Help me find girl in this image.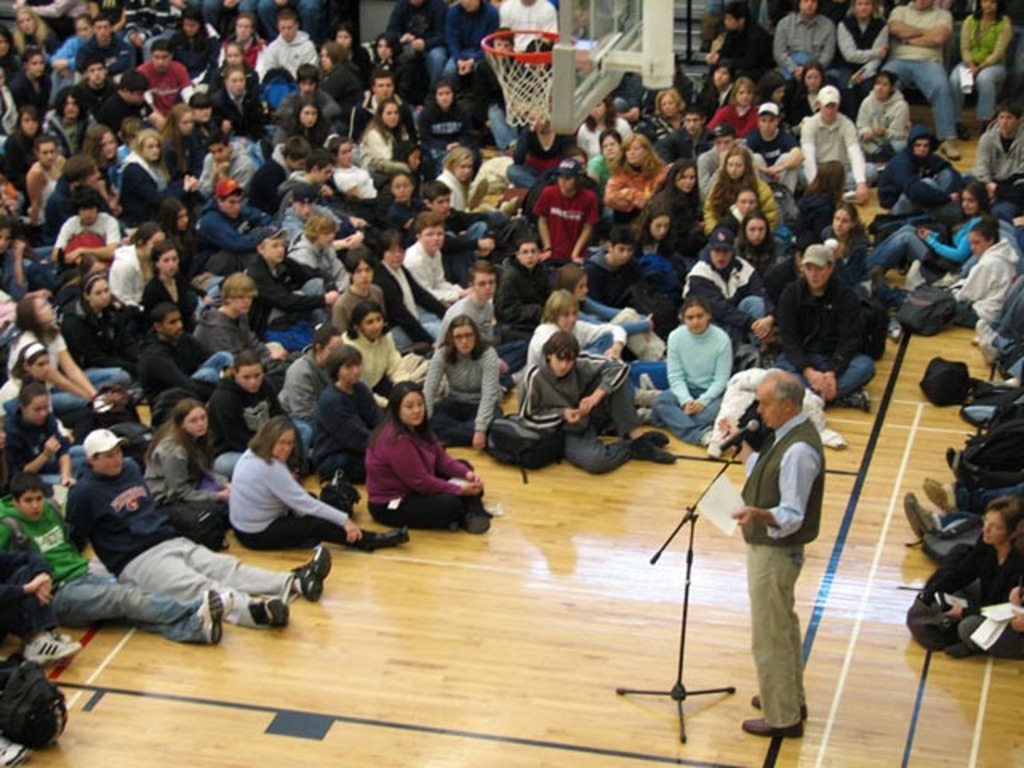
Found it: region(733, 211, 779, 278).
